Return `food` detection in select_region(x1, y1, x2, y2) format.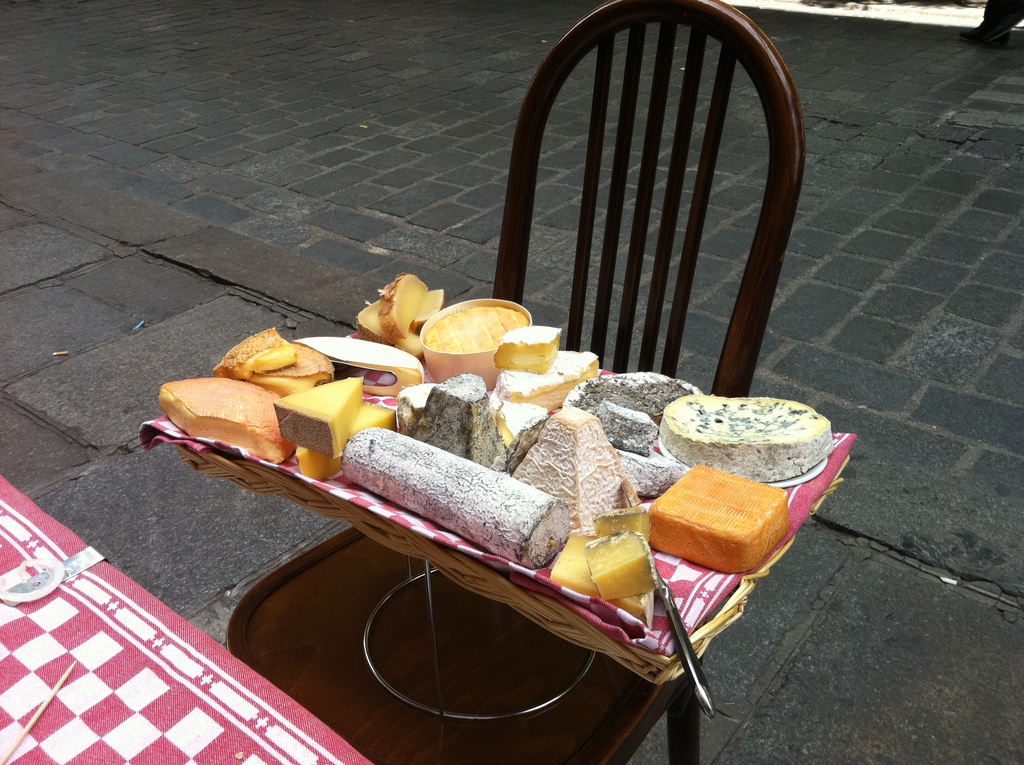
select_region(377, 270, 428, 341).
